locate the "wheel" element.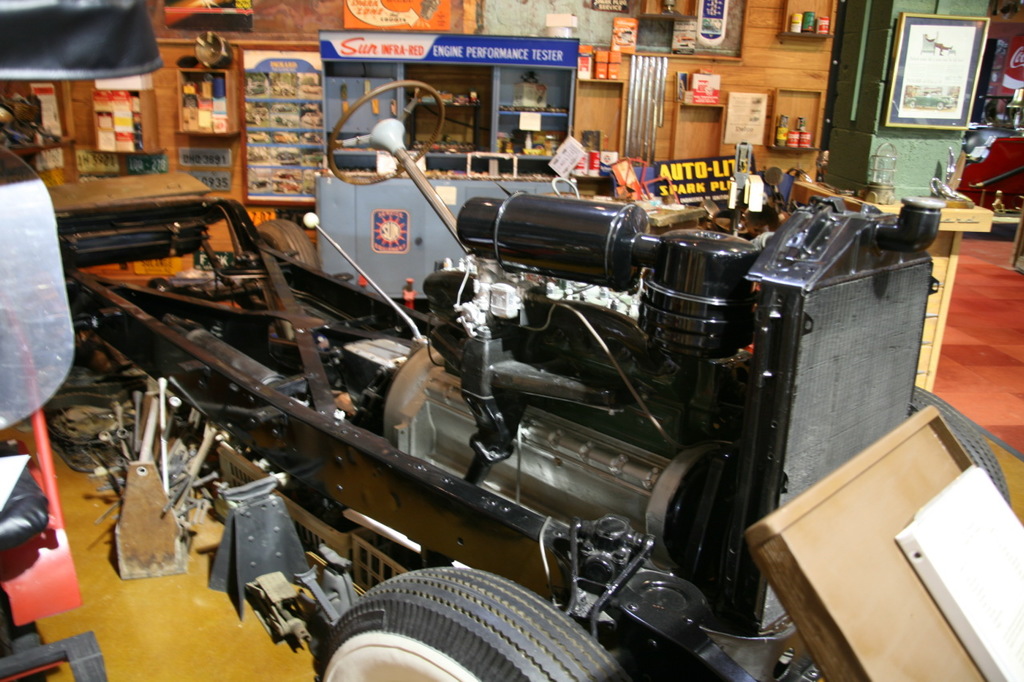
Element bbox: <bbox>322, 81, 448, 185</bbox>.
